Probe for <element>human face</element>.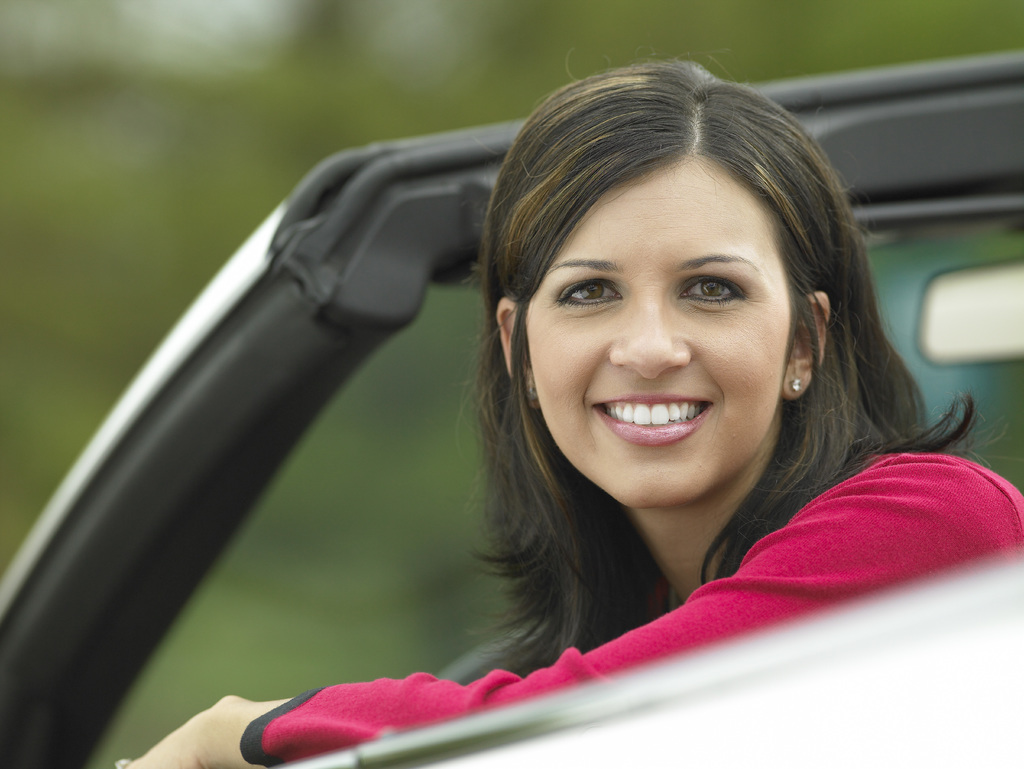
Probe result: <region>524, 149, 788, 509</region>.
